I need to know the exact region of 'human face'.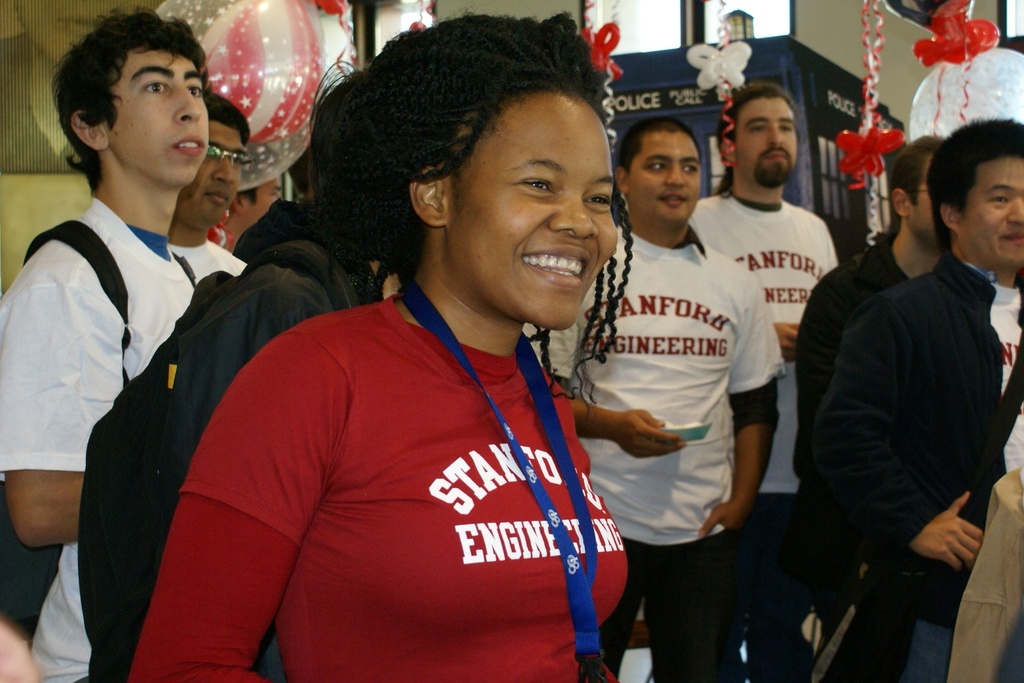
Region: <bbox>630, 130, 701, 224</bbox>.
